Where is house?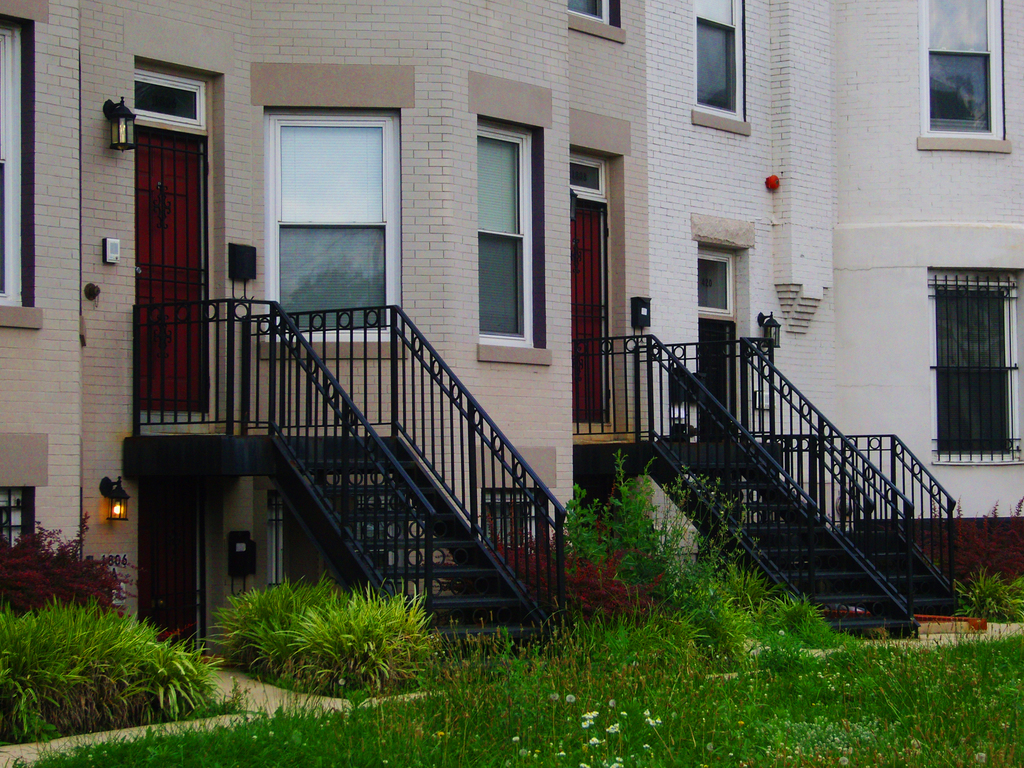
pyautogui.locateOnScreen(0, 0, 1023, 671).
